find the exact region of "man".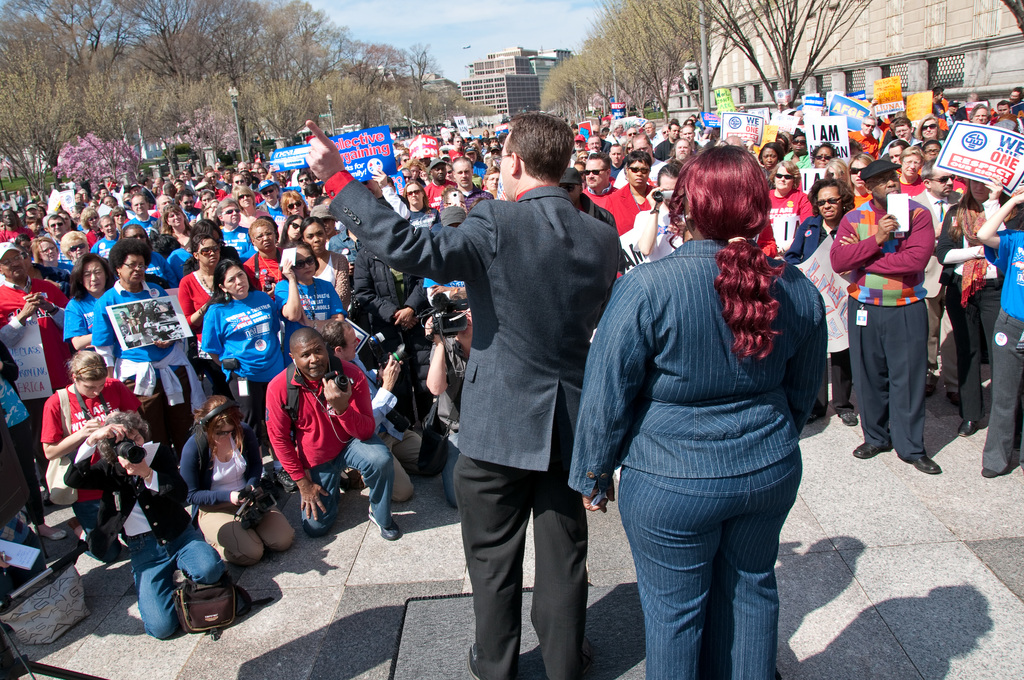
Exact region: pyautogui.locateOnScreen(264, 325, 403, 542).
